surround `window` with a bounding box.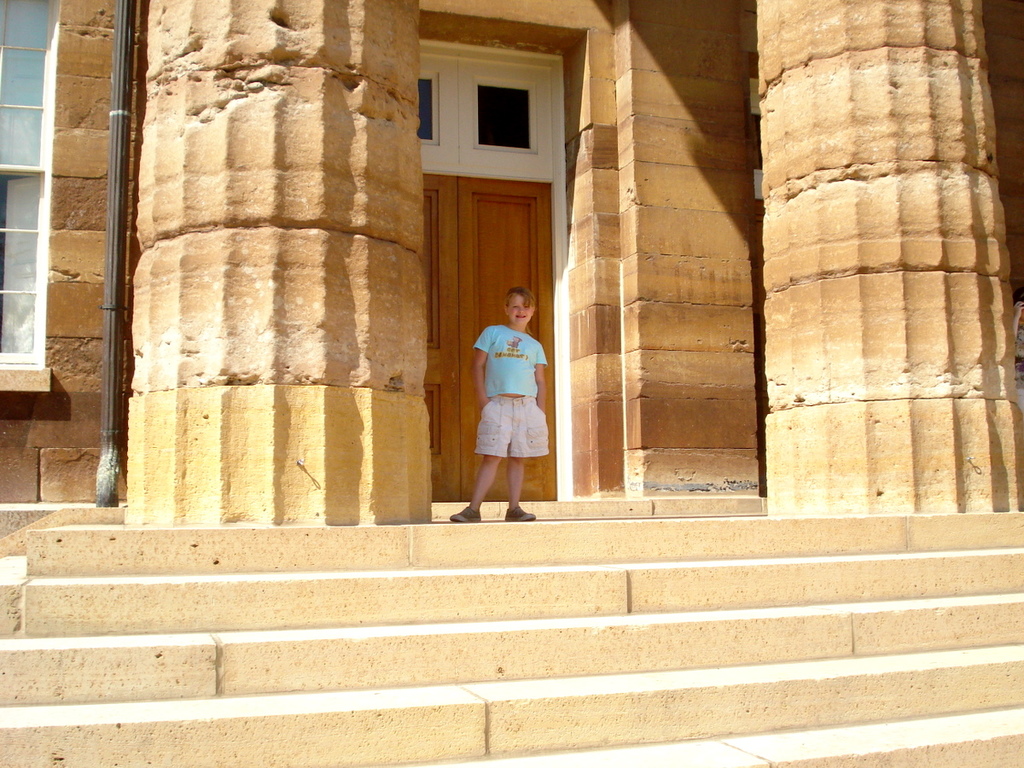
<box>0,0,61,373</box>.
